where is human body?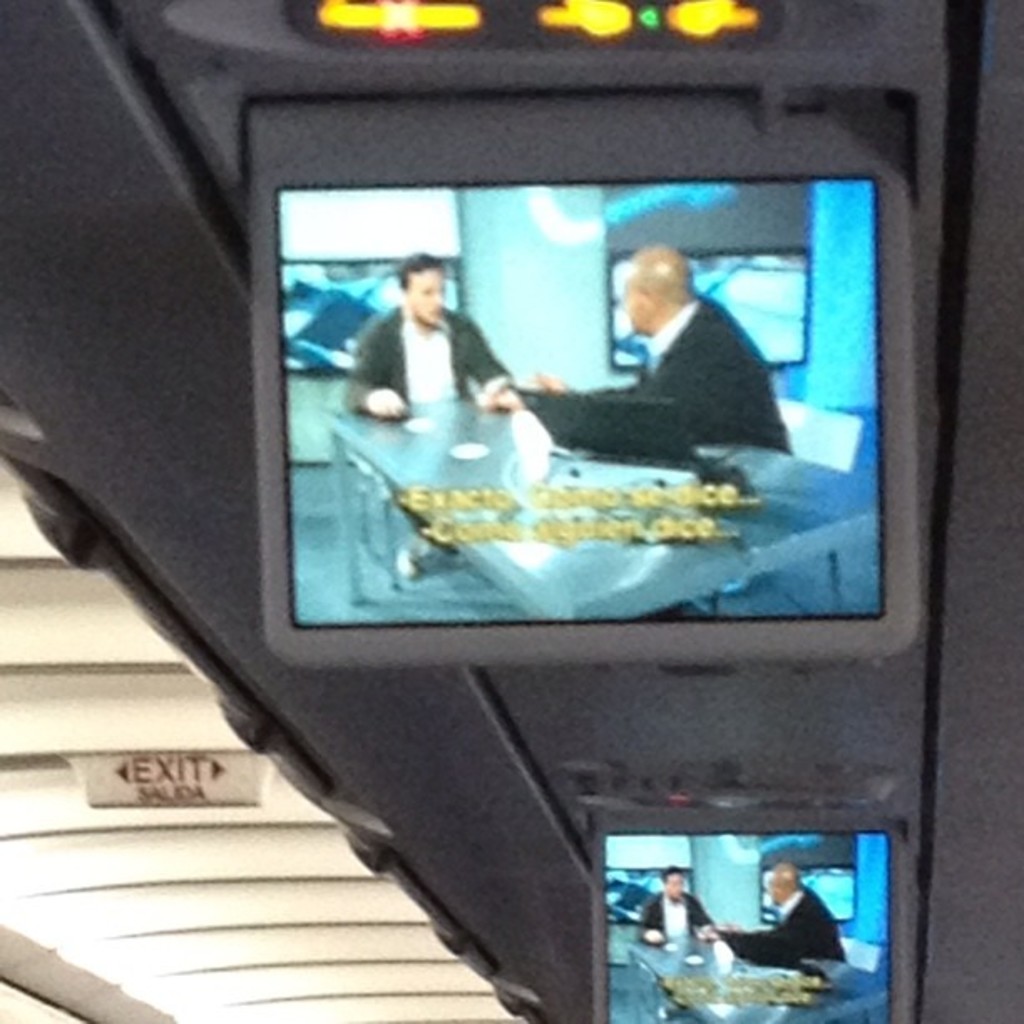
472 241 795 453.
